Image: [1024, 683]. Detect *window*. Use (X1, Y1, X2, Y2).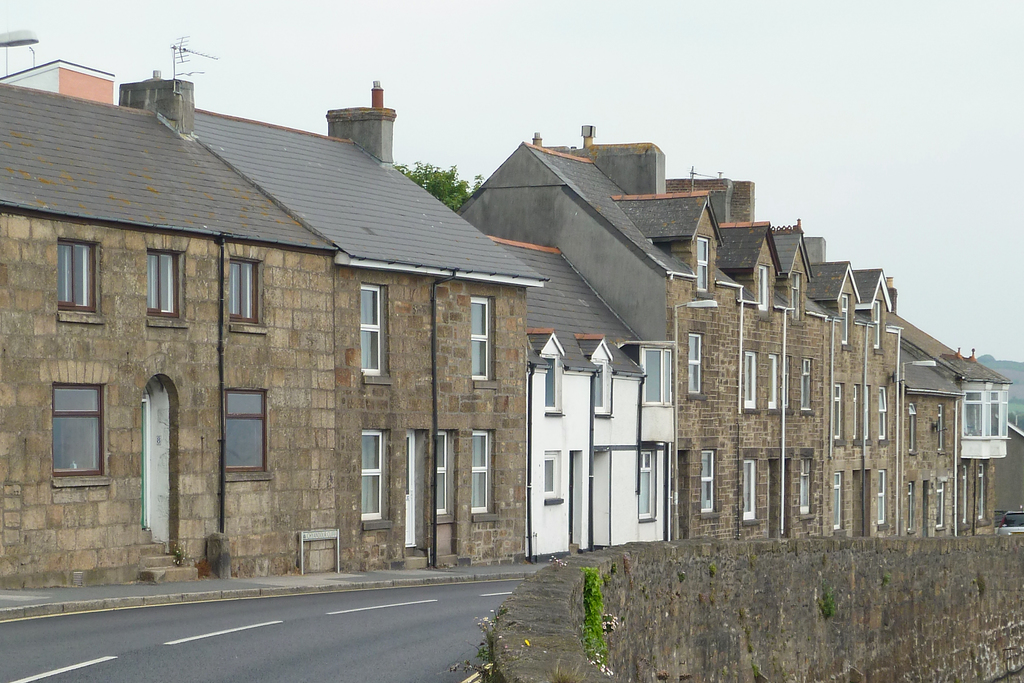
(738, 459, 759, 531).
